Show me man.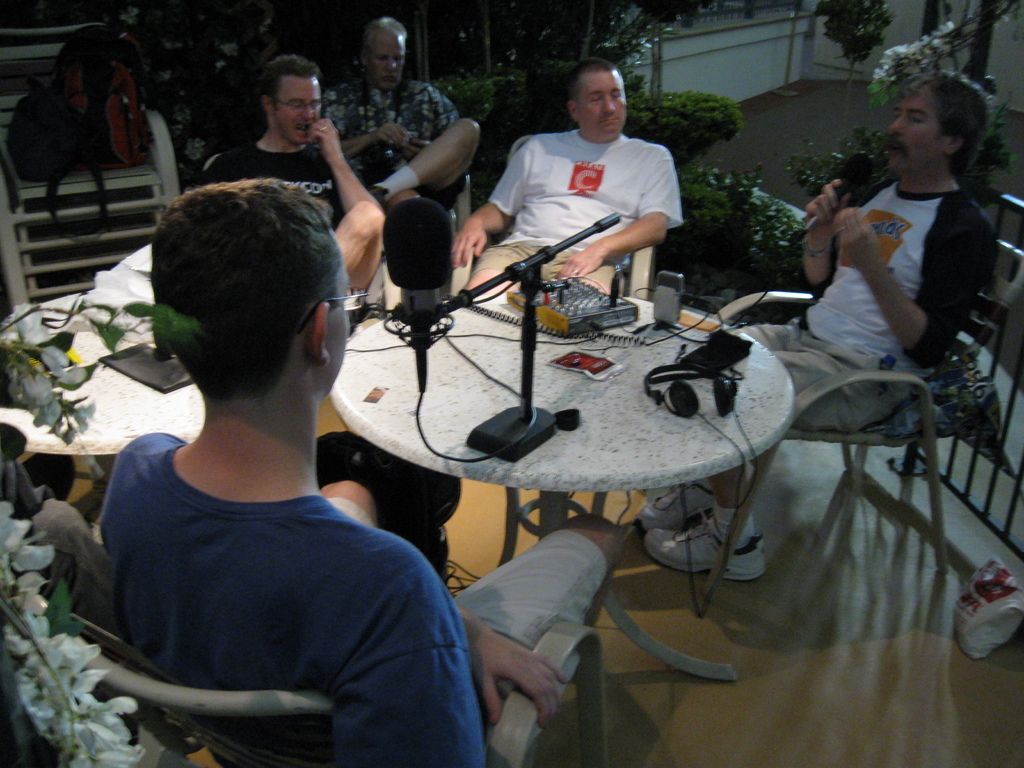
man is here: 195,52,390,308.
